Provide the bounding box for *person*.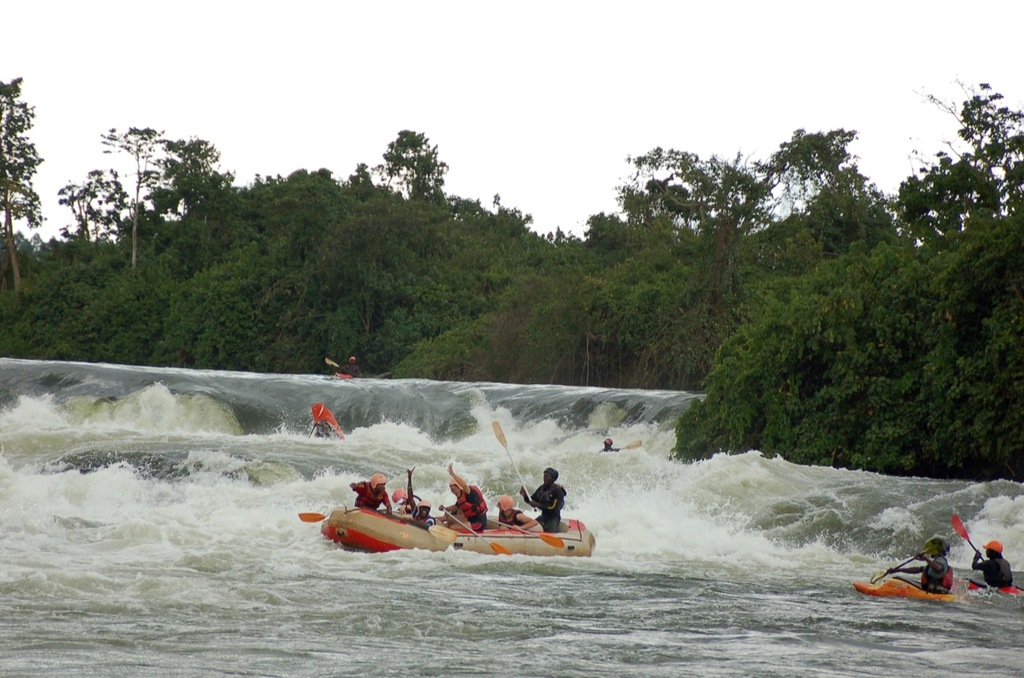
Rect(891, 532, 954, 596).
